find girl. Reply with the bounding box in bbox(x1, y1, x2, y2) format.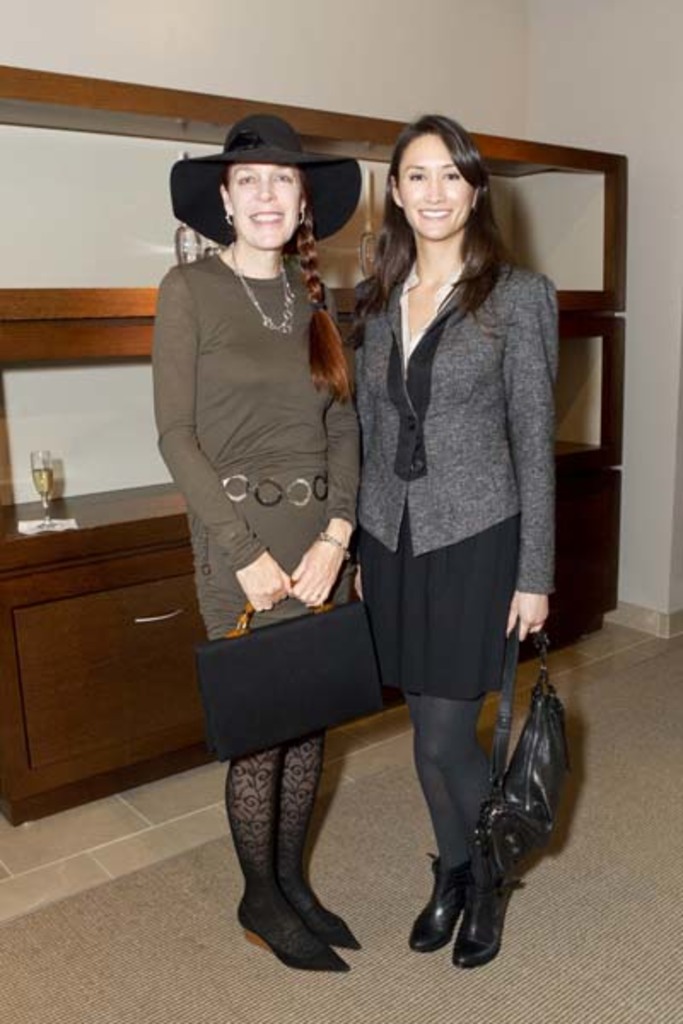
bbox(161, 118, 362, 975).
